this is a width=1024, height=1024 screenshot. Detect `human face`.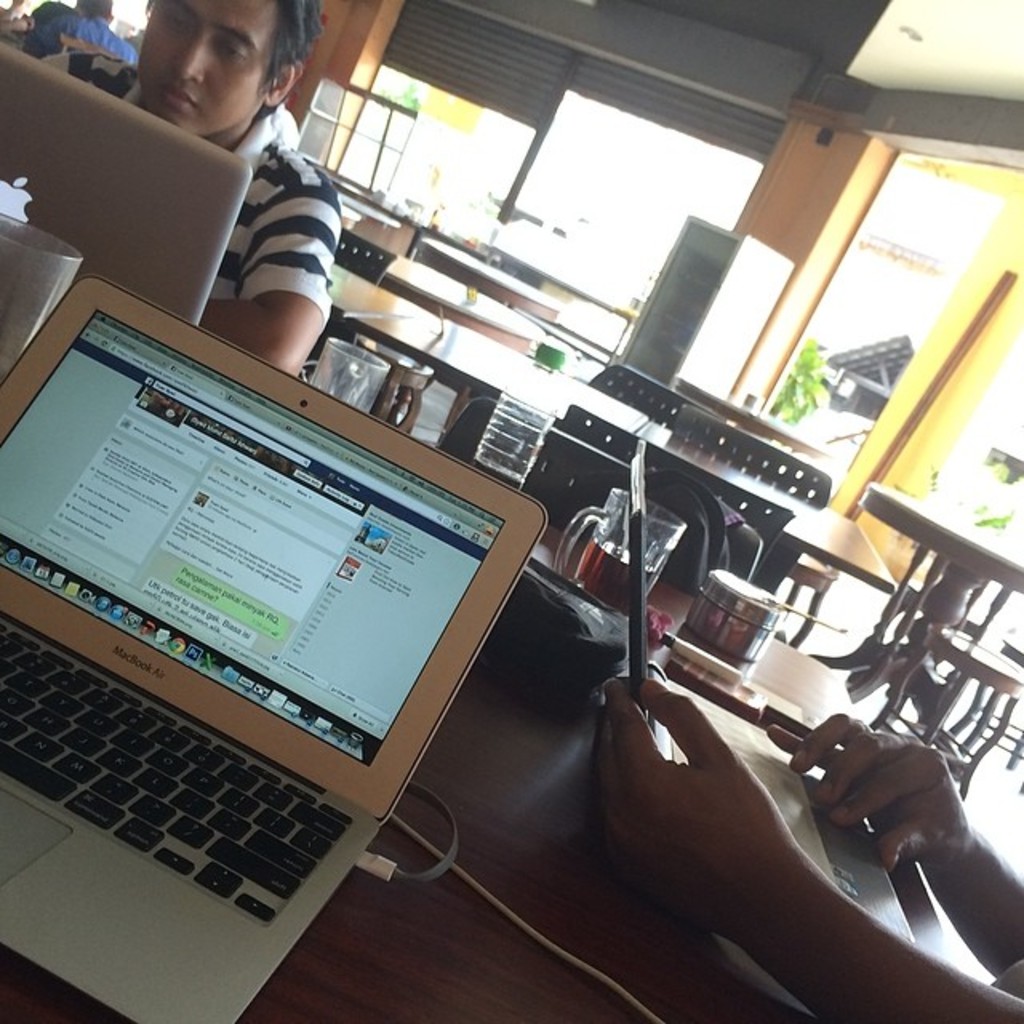
(141, 0, 288, 138).
